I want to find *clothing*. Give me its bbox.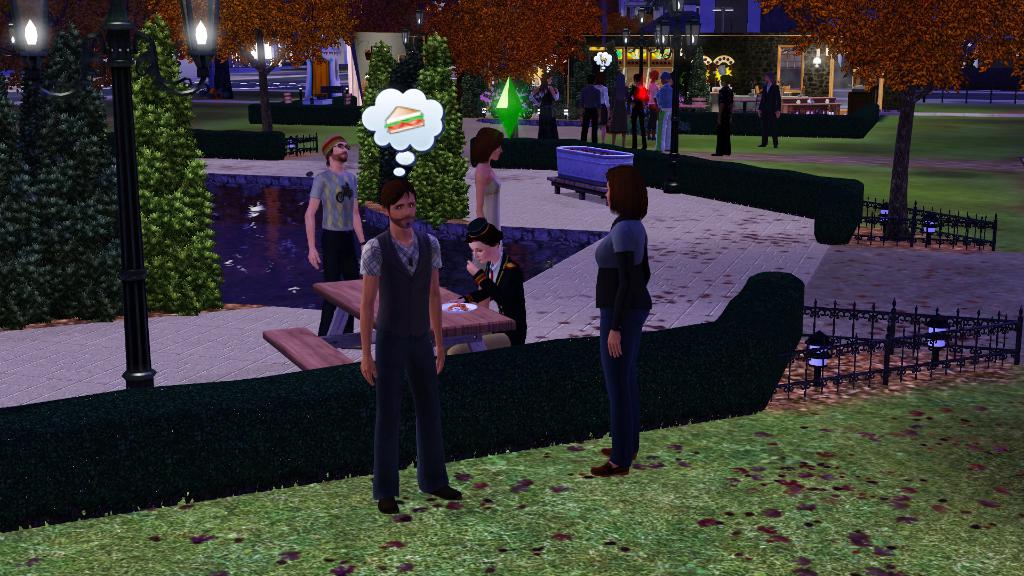
box(578, 84, 601, 143).
